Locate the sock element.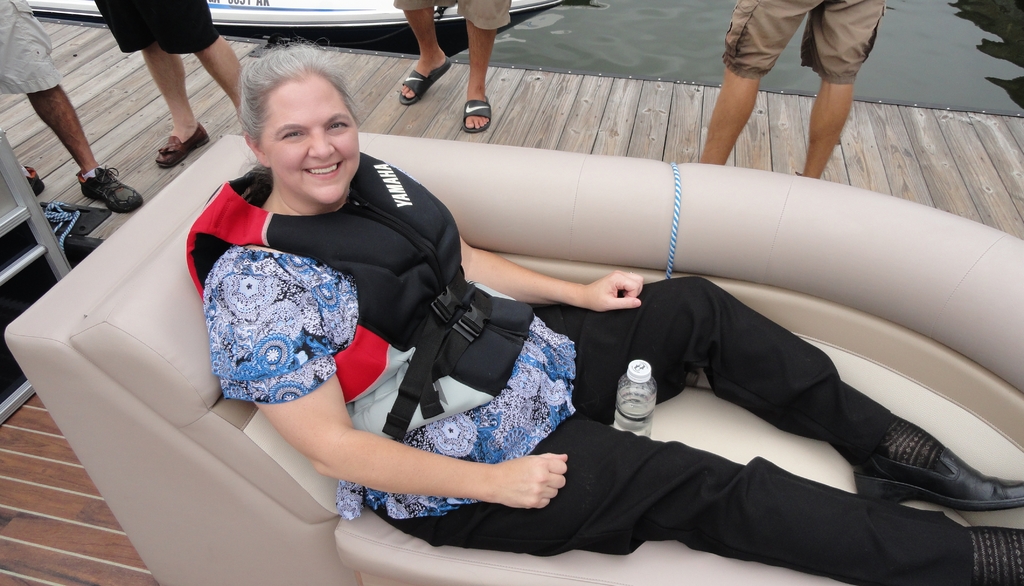
Element bbox: (971,526,1023,585).
